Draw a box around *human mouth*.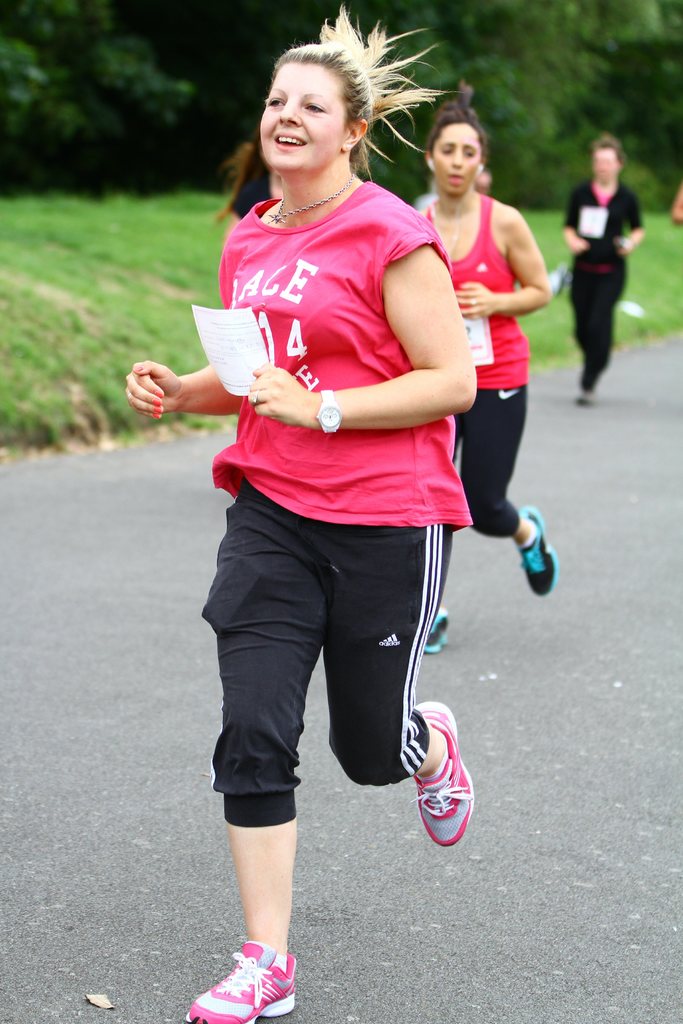
box(272, 122, 313, 147).
